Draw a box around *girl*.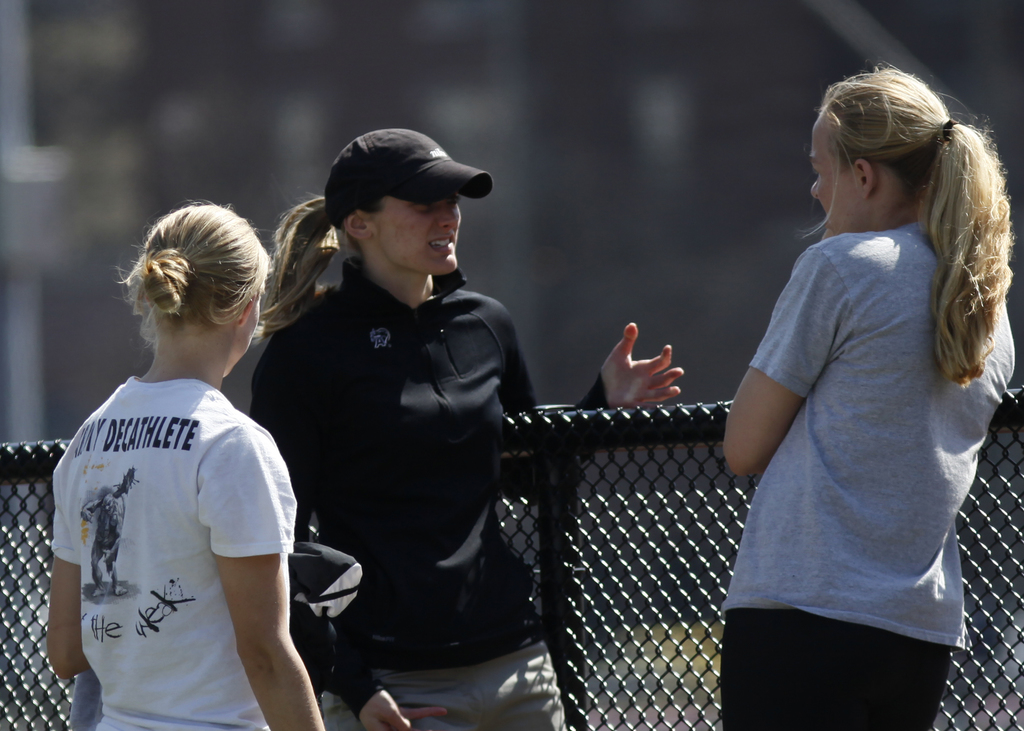
bbox(44, 202, 324, 730).
